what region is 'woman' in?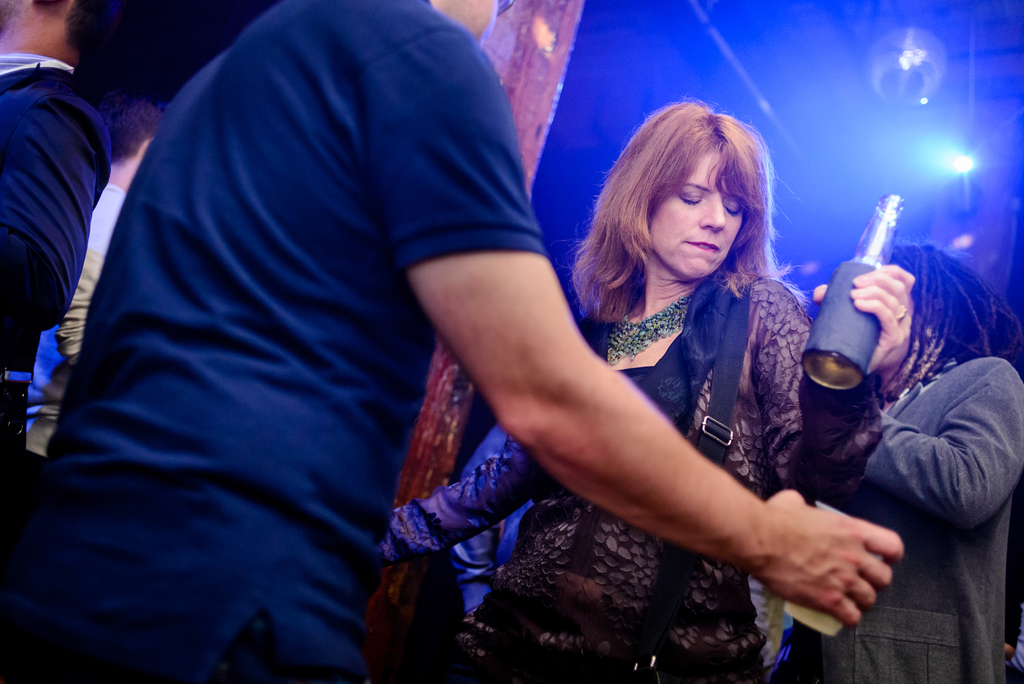
[764,242,1023,683].
